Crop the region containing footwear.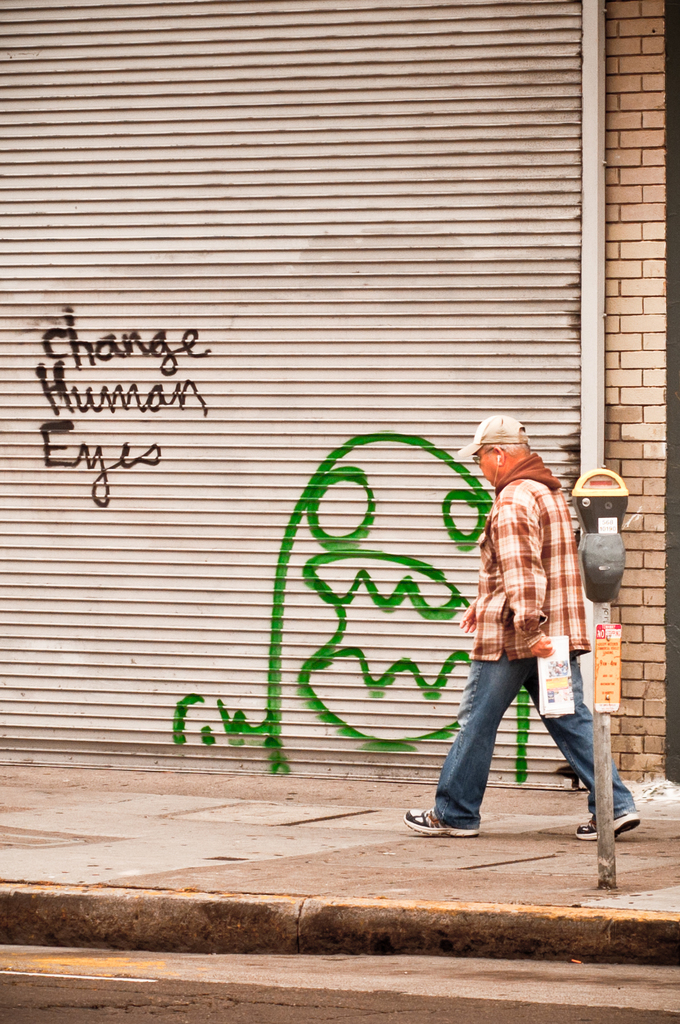
Crop region: detection(400, 807, 477, 836).
